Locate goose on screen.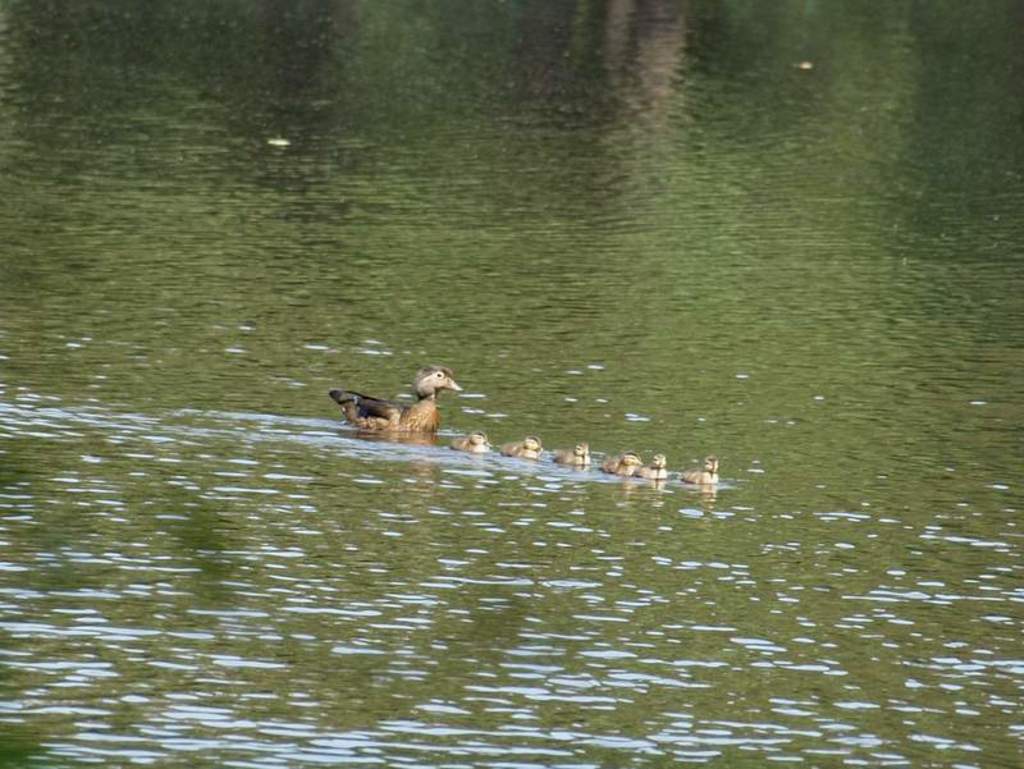
On screen at box(608, 444, 640, 480).
